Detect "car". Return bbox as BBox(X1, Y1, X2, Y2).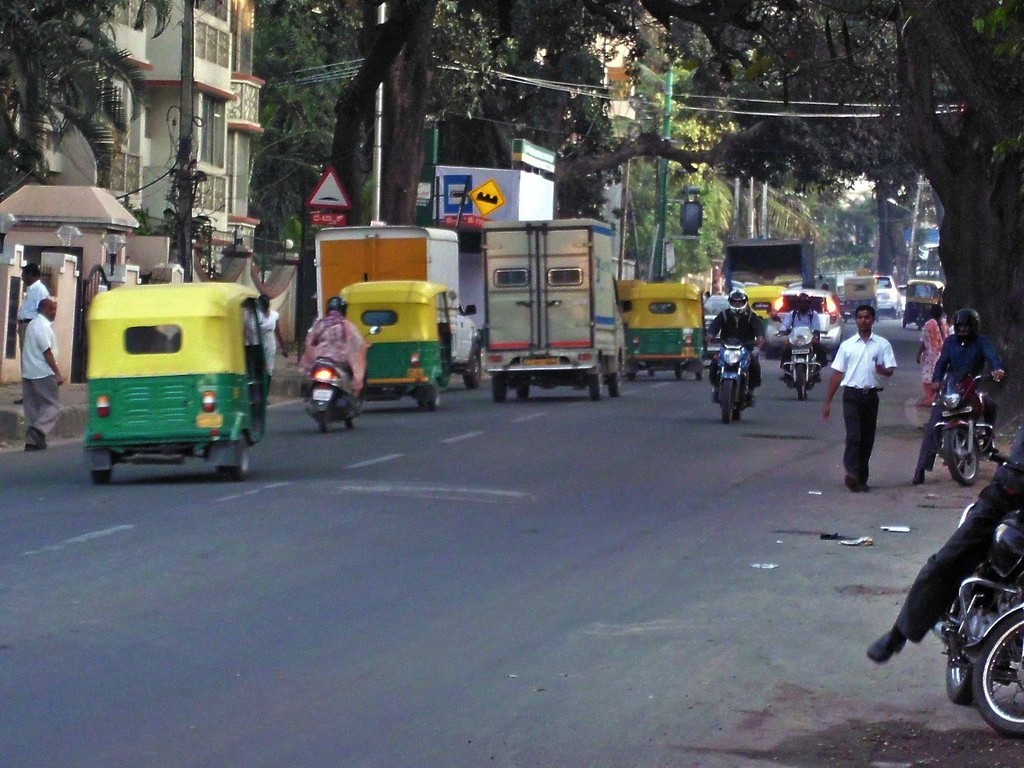
BBox(746, 285, 842, 359).
